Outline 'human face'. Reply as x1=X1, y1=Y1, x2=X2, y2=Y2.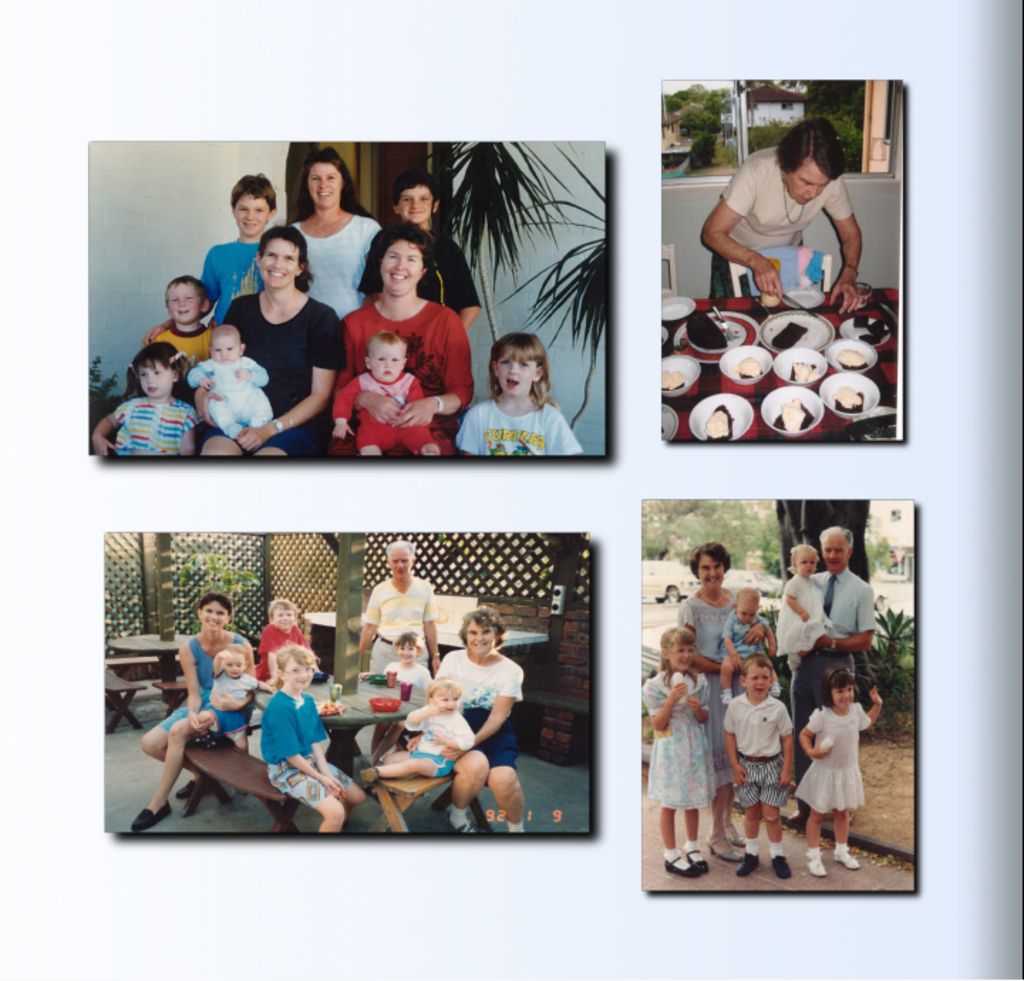
x1=698, y1=549, x2=724, y2=591.
